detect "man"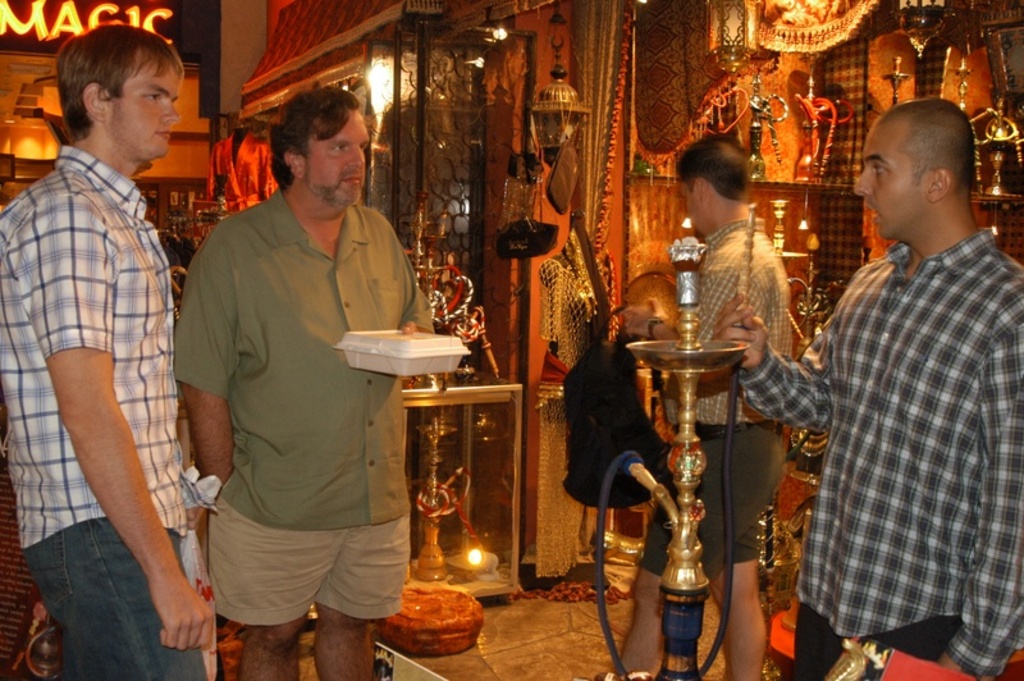
(626,133,791,680)
